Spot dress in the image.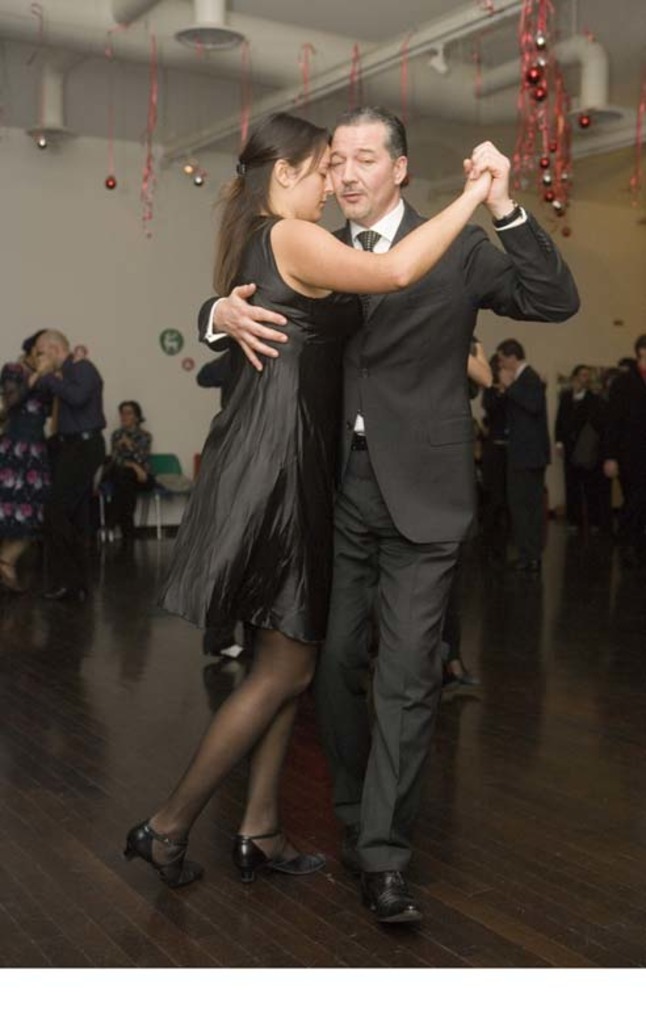
dress found at region(147, 210, 364, 660).
